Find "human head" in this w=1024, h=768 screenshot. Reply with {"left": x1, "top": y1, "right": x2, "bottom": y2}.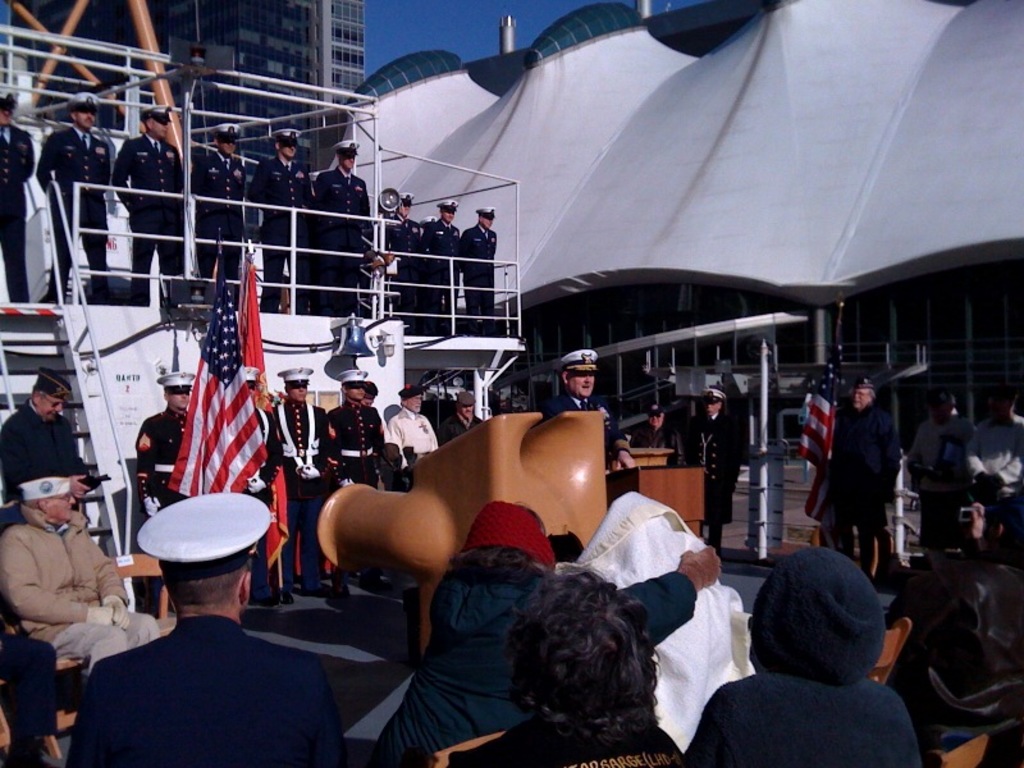
{"left": 271, "top": 129, "right": 301, "bottom": 159}.
